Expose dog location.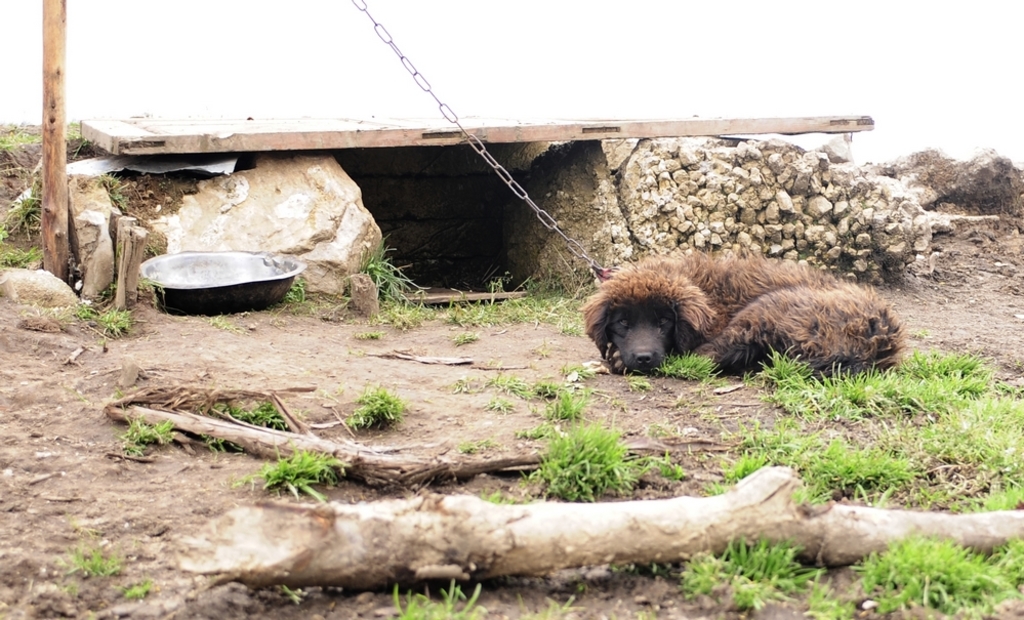
Exposed at [x1=584, y1=251, x2=912, y2=375].
